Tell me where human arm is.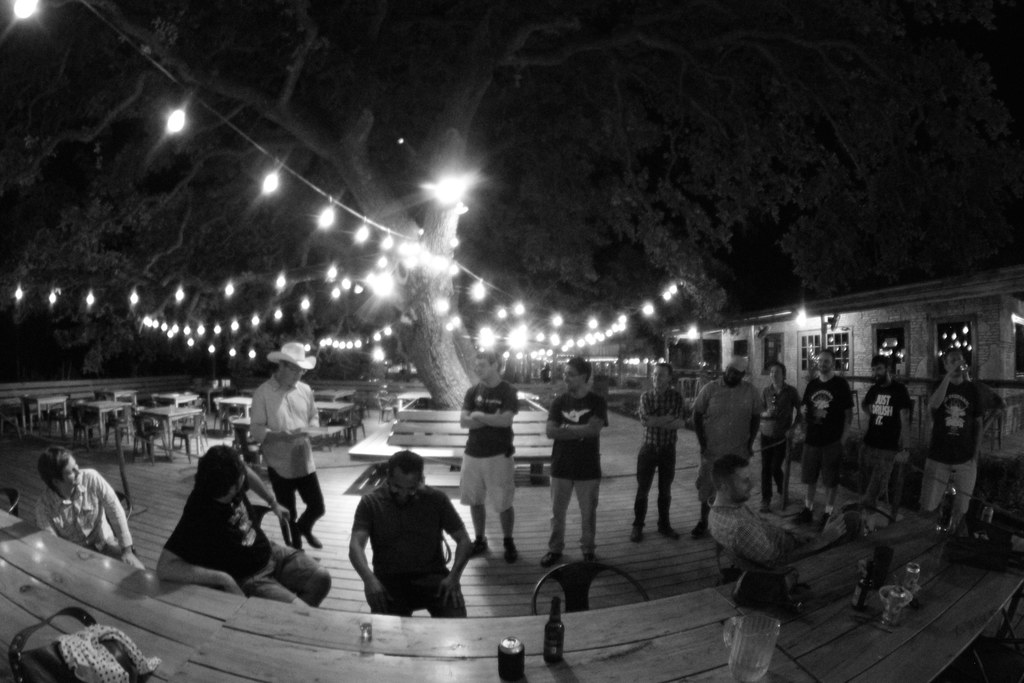
human arm is at [x1=242, y1=378, x2=300, y2=450].
